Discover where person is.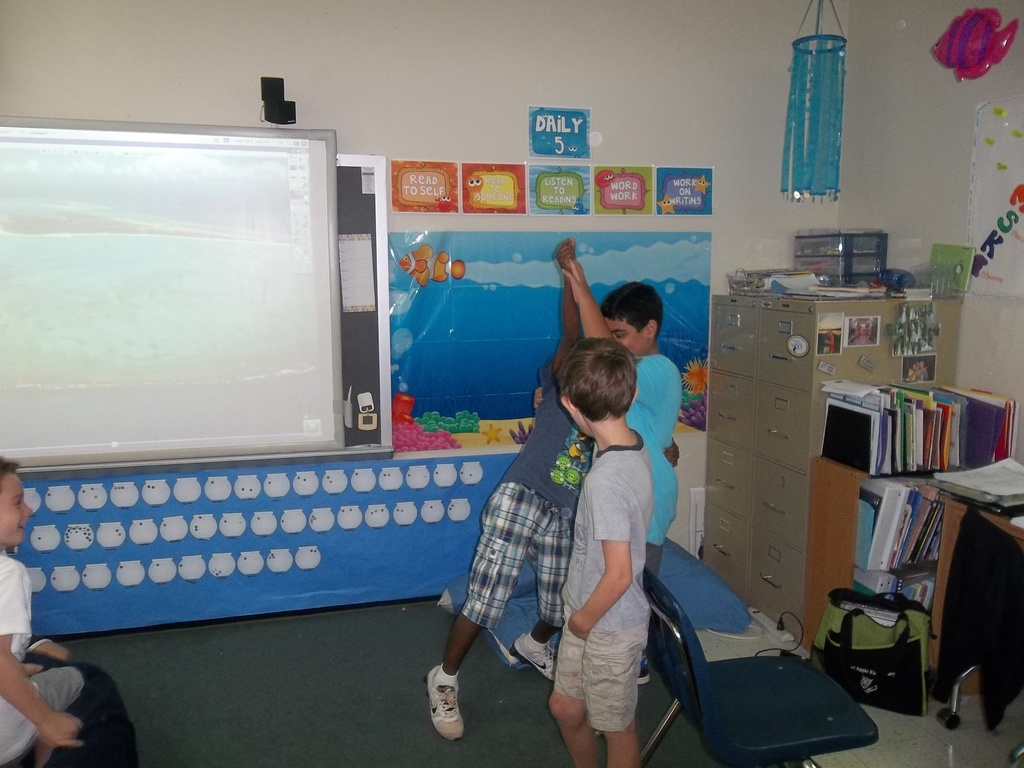
Discovered at box=[548, 335, 656, 767].
